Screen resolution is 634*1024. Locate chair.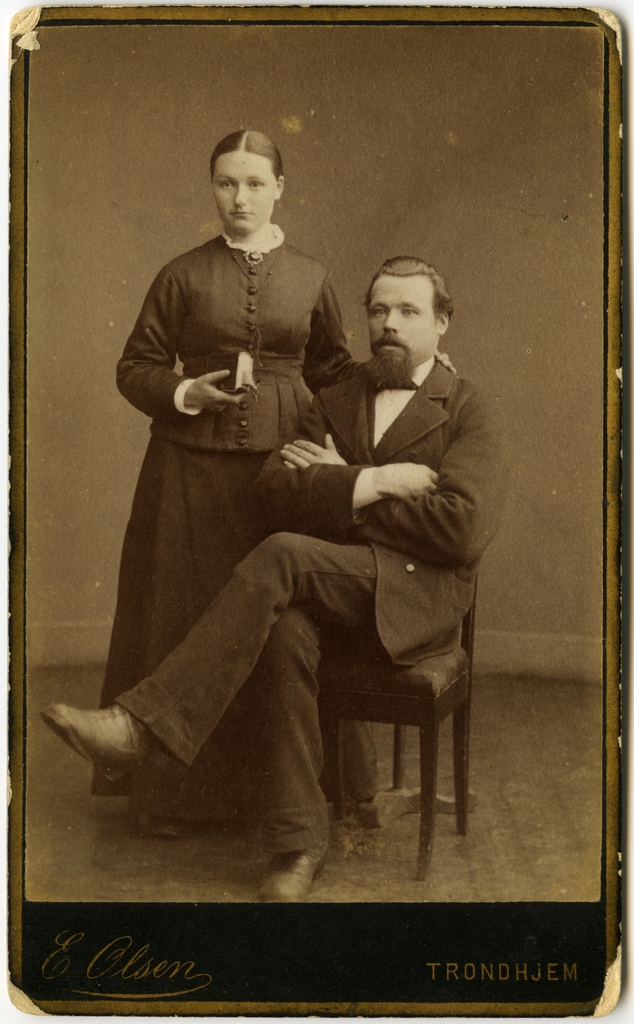
region(231, 470, 481, 911).
